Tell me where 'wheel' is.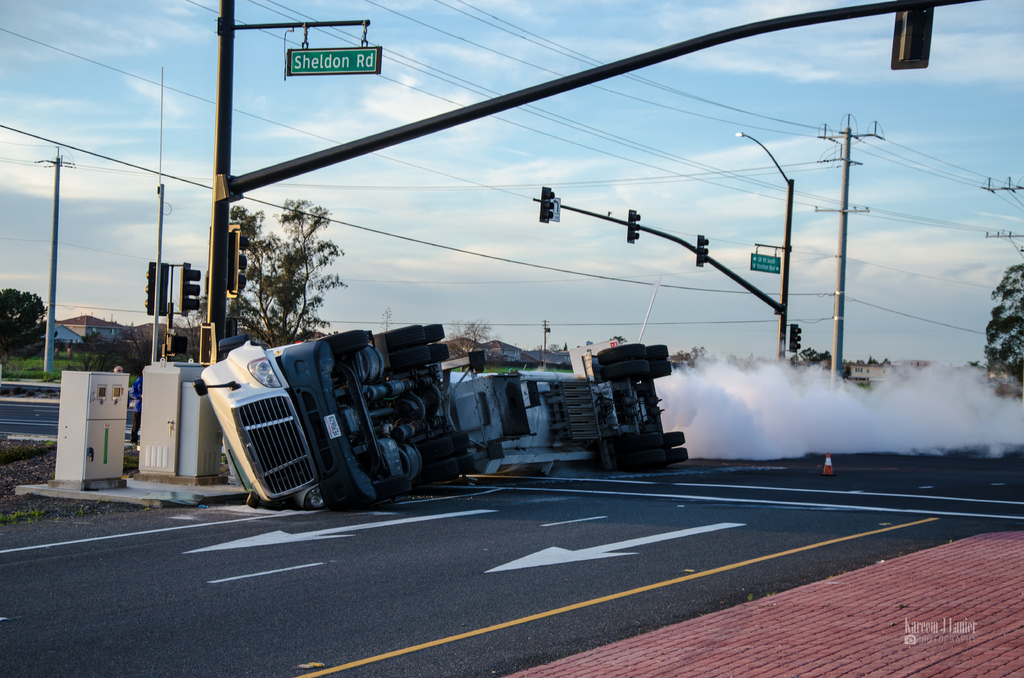
'wheel' is at rect(645, 427, 686, 451).
